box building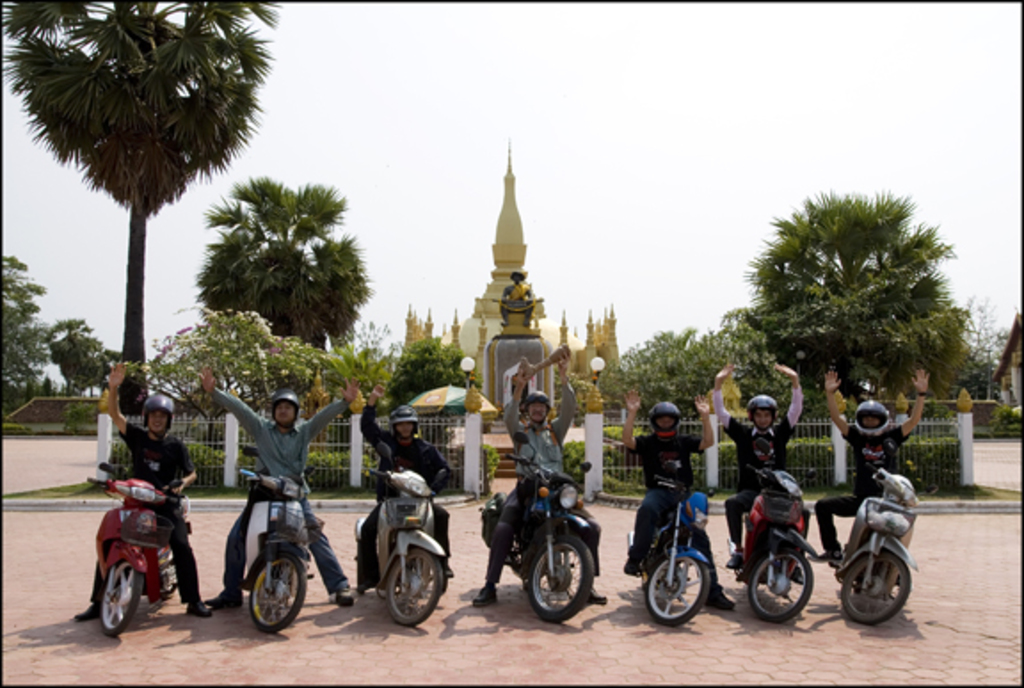
BBox(404, 137, 624, 391)
